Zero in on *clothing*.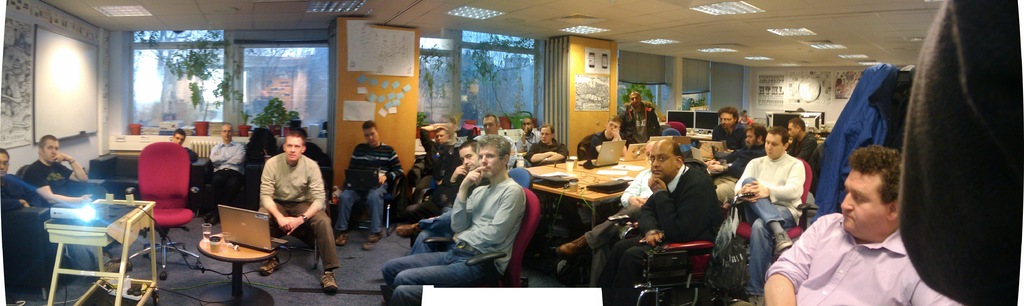
Zeroed in: (767, 186, 941, 305).
